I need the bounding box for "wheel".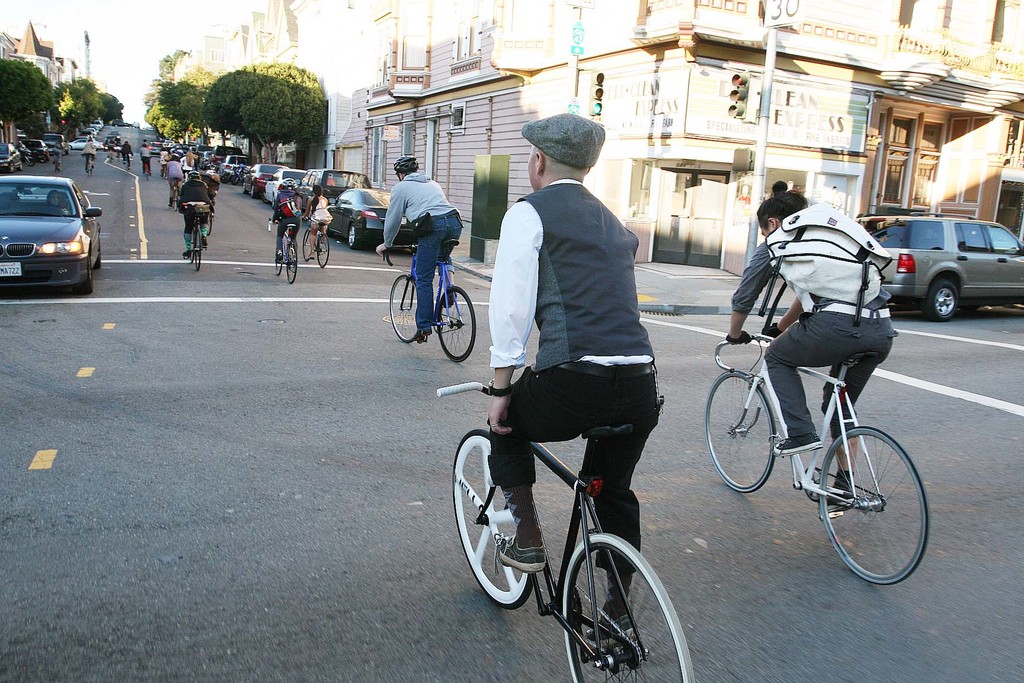
Here it is: bbox(389, 274, 415, 340).
